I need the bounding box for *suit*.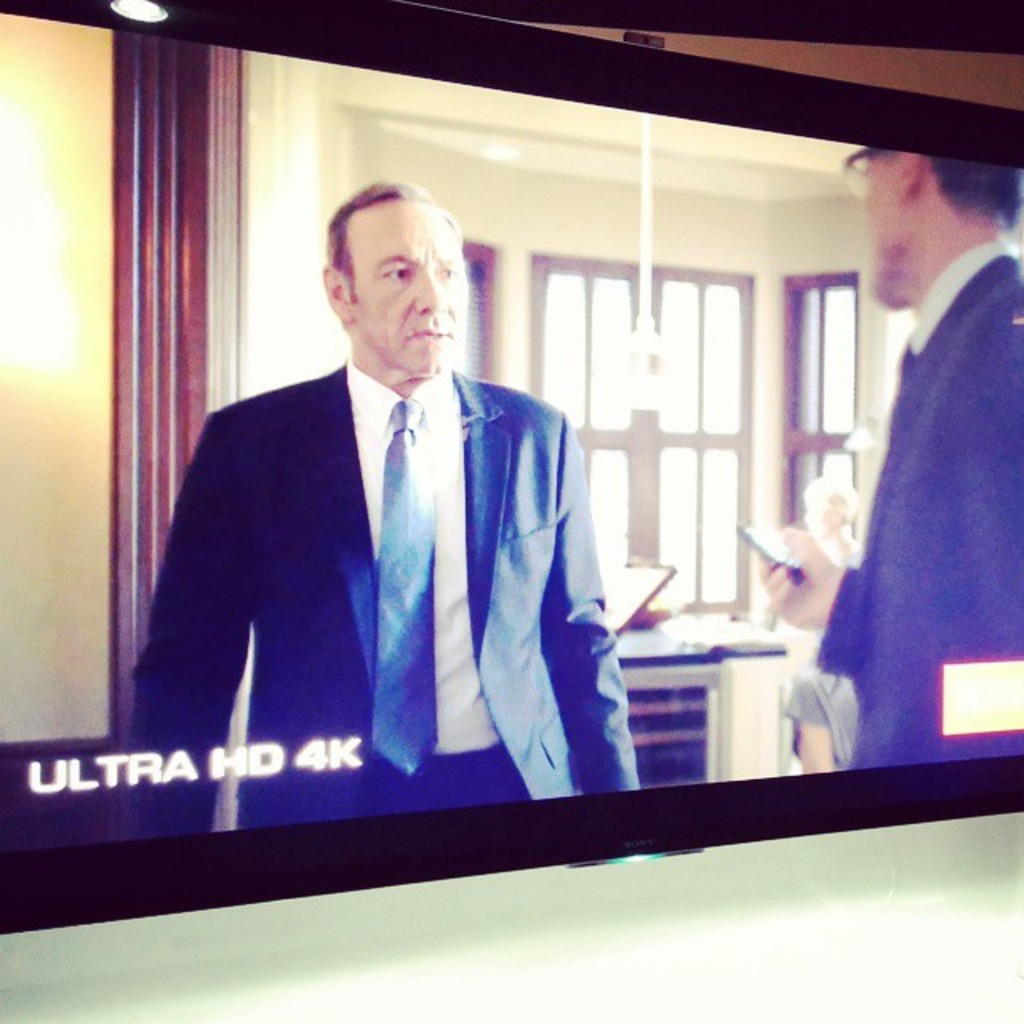
Here it is: crop(134, 280, 650, 786).
